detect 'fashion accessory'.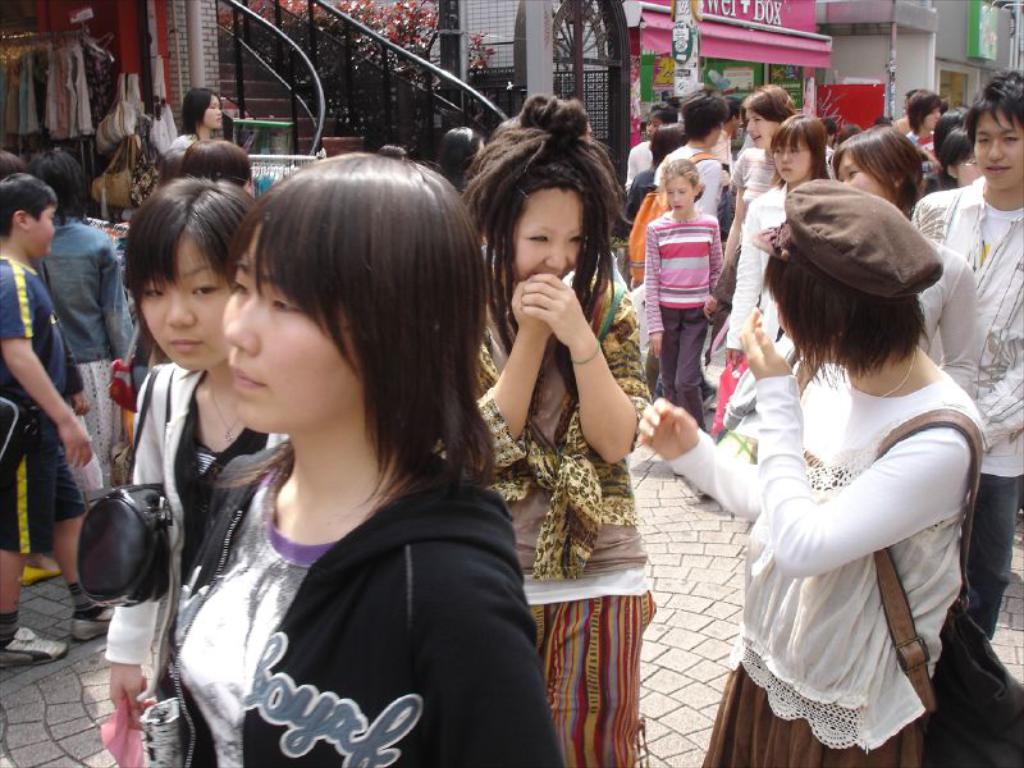
Detected at [14, 552, 61, 585].
